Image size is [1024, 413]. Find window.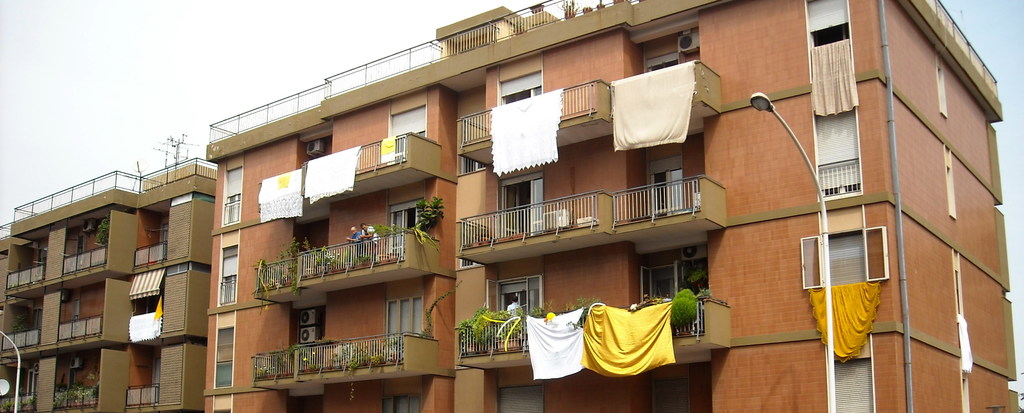
[left=452, top=365, right=471, bottom=370].
